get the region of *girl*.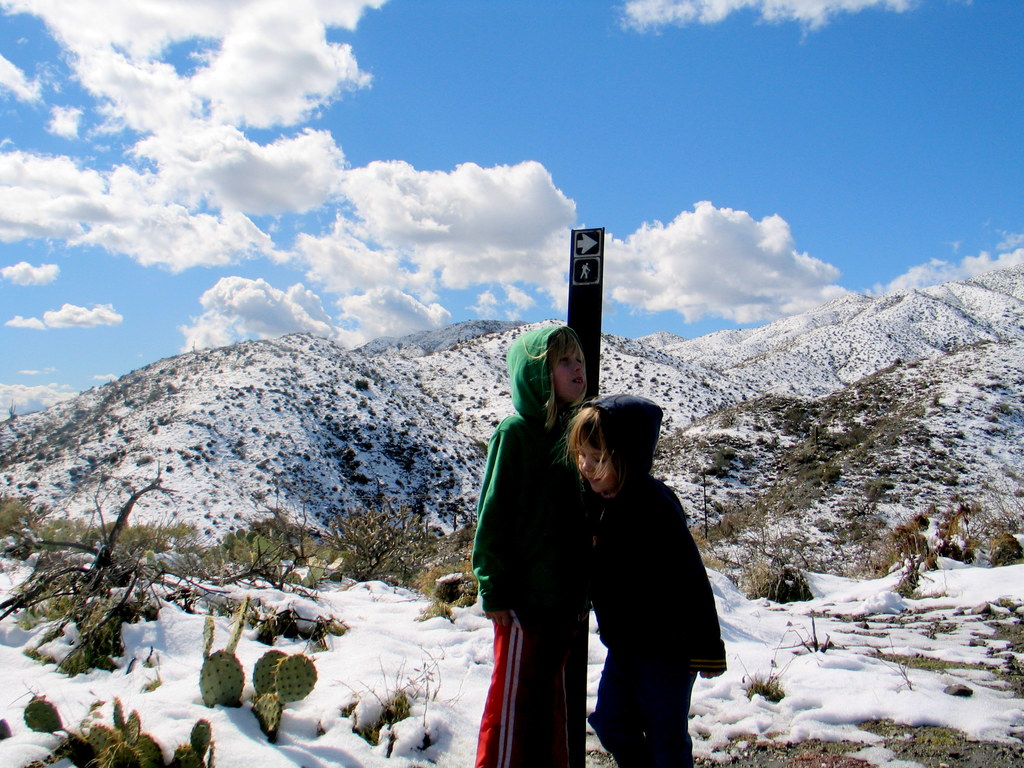
(551,396,724,767).
